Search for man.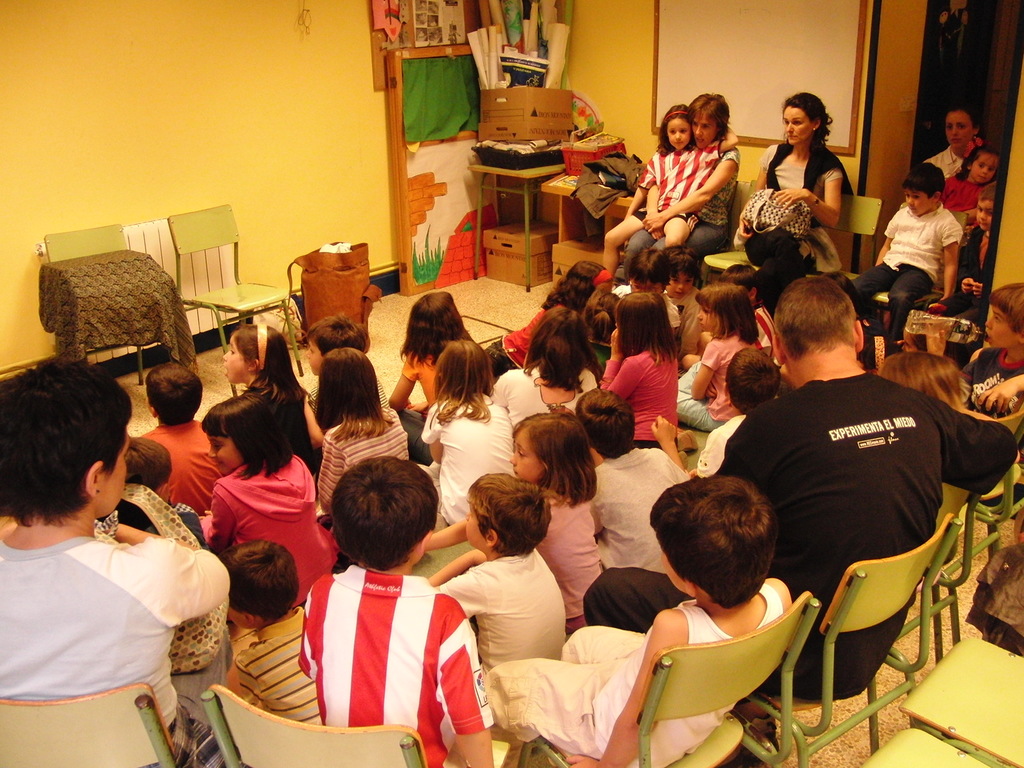
Found at [left=586, top=269, right=1016, bottom=767].
